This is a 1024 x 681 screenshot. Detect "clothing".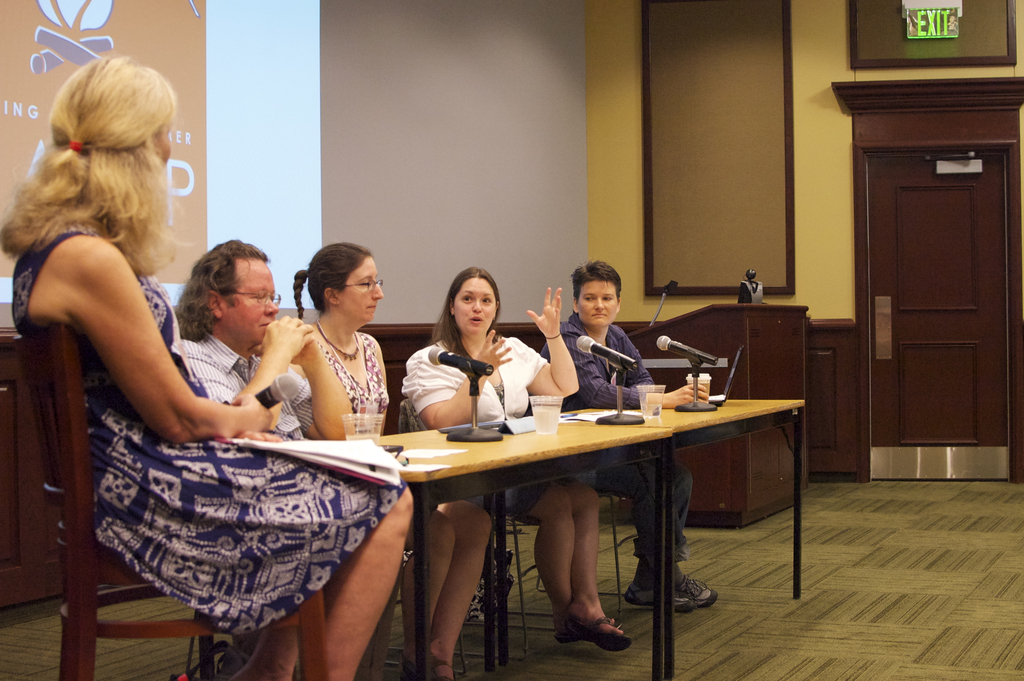
detection(556, 316, 682, 559).
